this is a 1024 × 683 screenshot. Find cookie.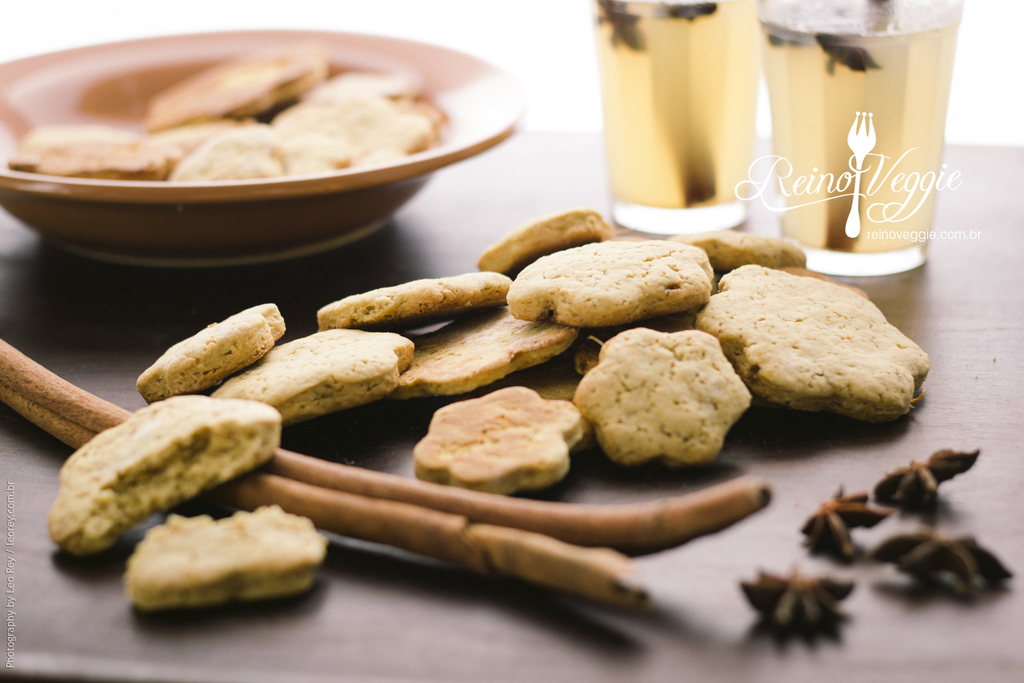
Bounding box: rect(44, 393, 284, 562).
